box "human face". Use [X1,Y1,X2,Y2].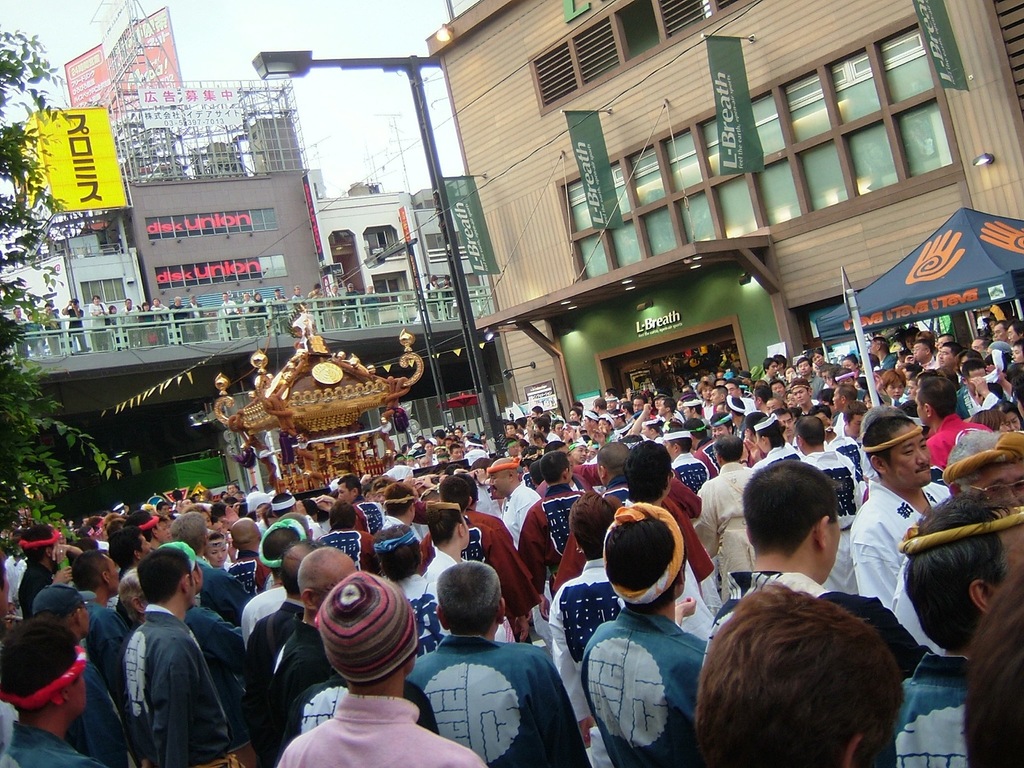
[840,358,856,369].
